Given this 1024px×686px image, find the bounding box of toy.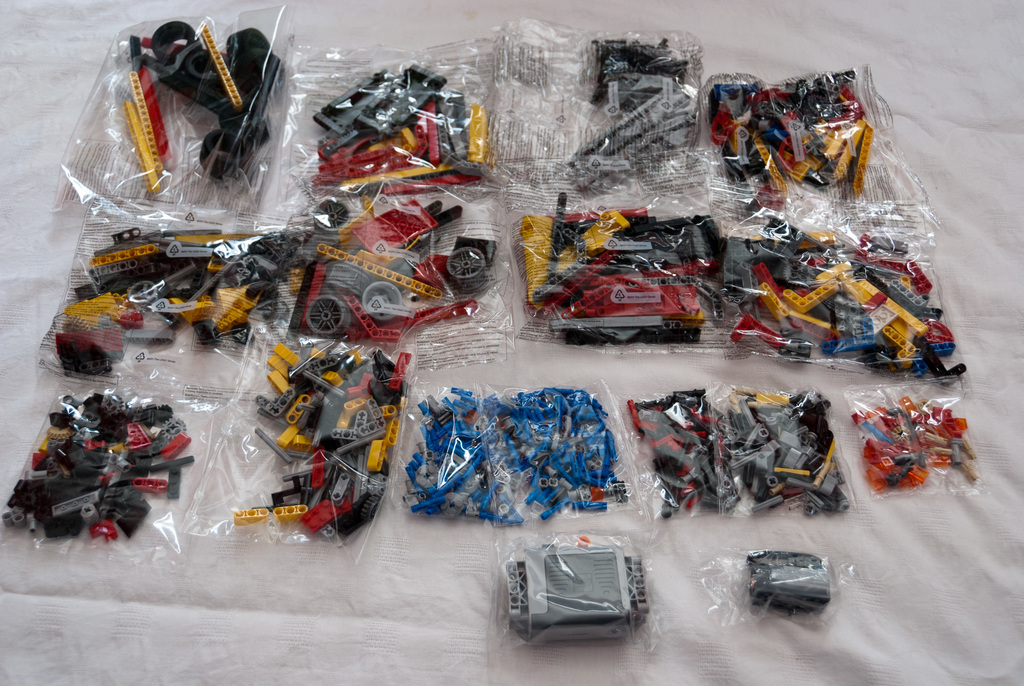
(407,385,633,525).
